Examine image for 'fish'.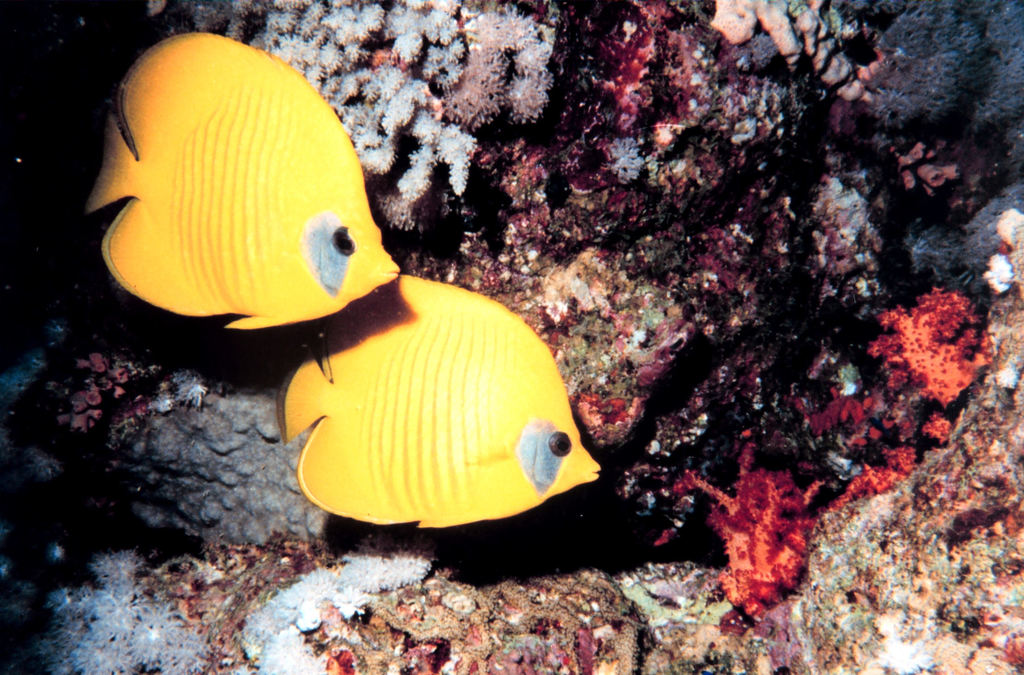
Examination result: <box>80,31,402,329</box>.
